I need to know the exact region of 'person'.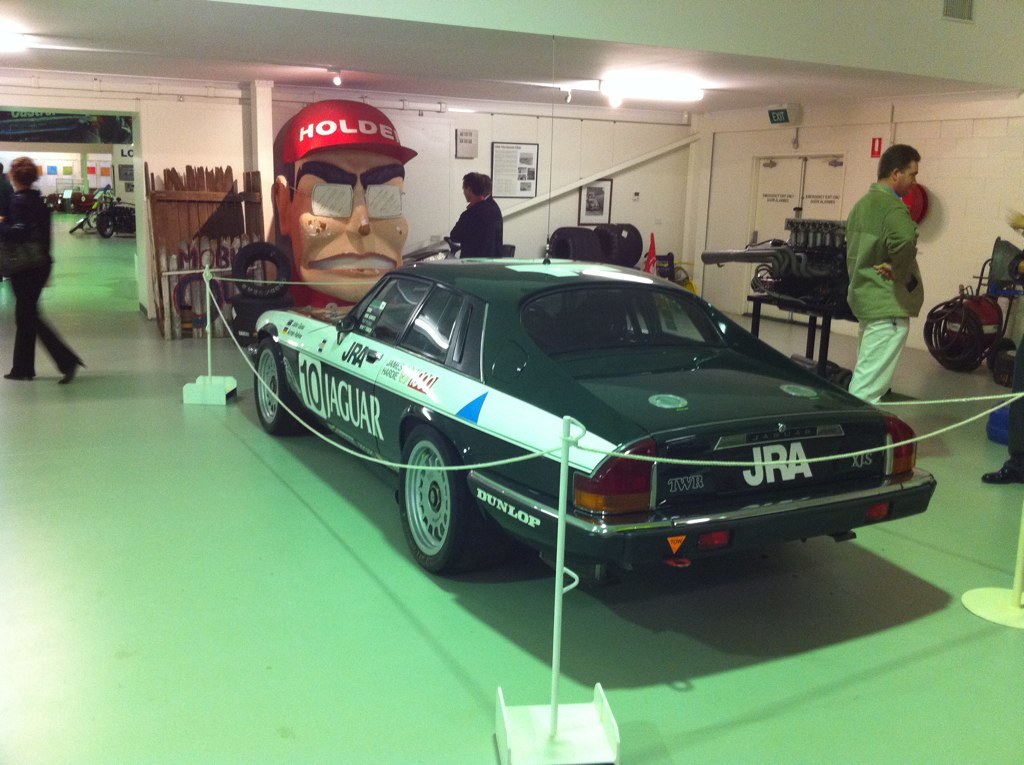
Region: [843, 142, 921, 408].
